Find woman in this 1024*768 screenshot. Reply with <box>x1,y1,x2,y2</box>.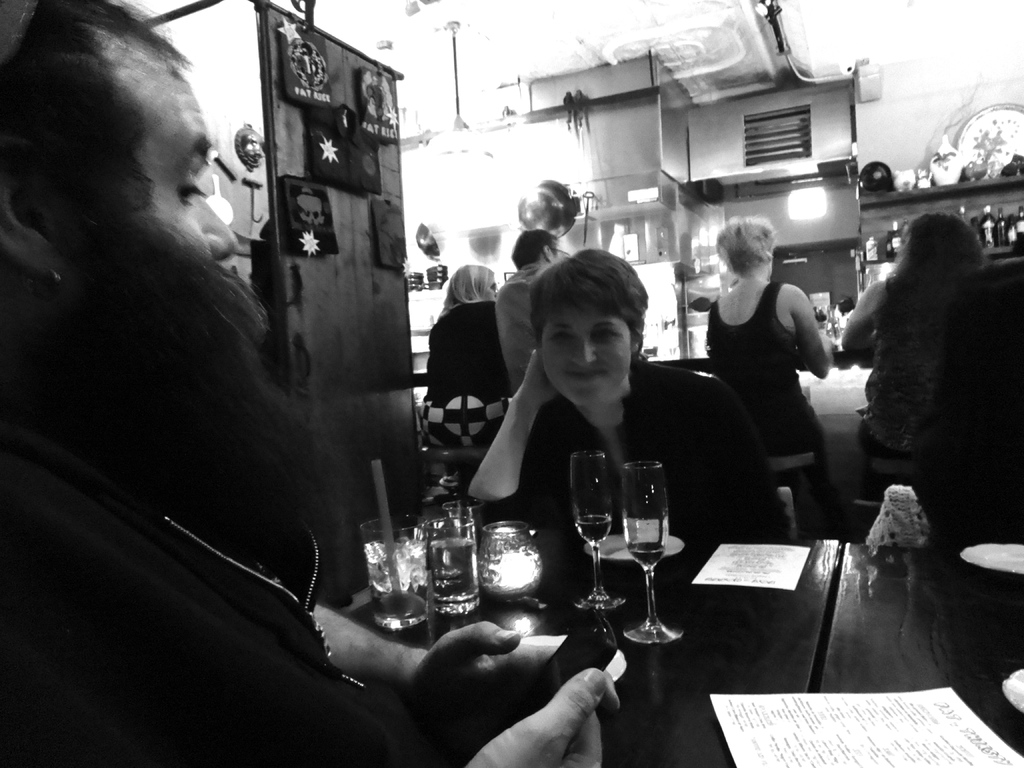
<box>828,204,1023,479</box>.
